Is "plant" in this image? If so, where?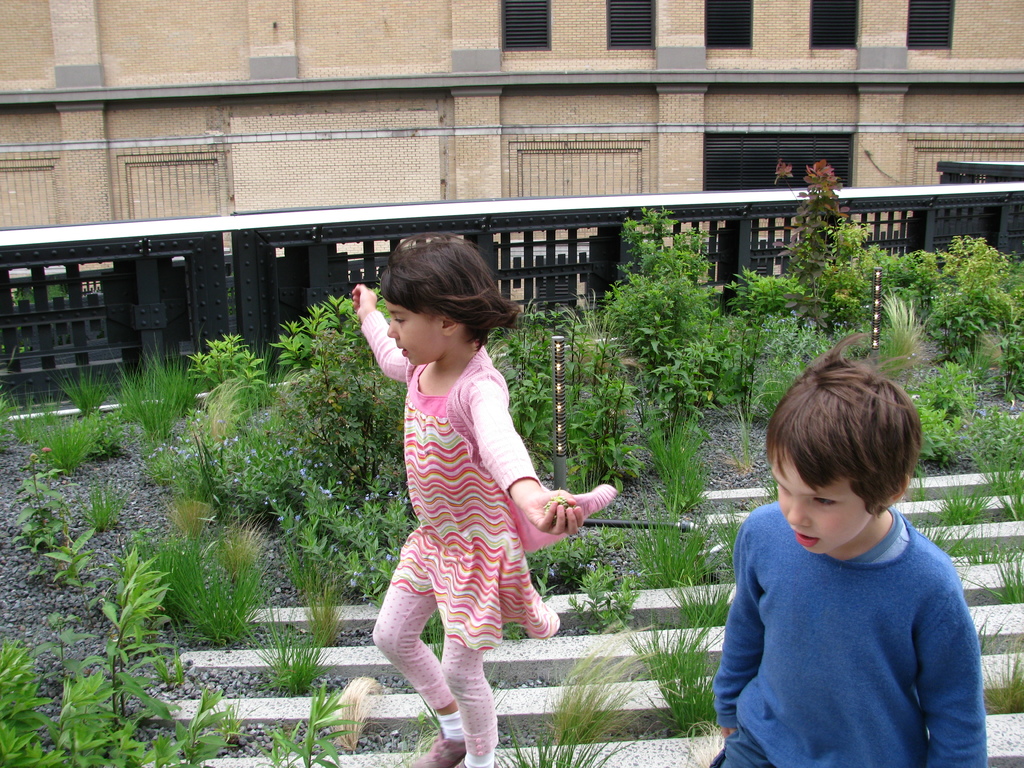
Yes, at bbox(148, 442, 186, 493).
